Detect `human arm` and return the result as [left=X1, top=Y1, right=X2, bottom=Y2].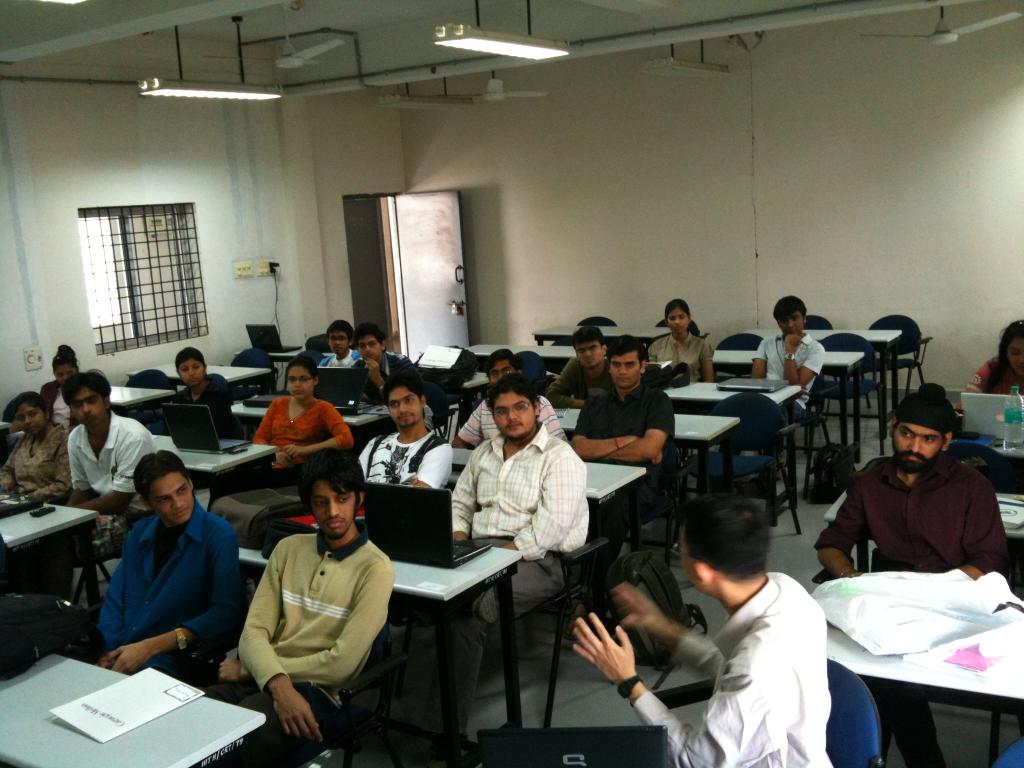
[left=533, top=399, right=565, bottom=440].
